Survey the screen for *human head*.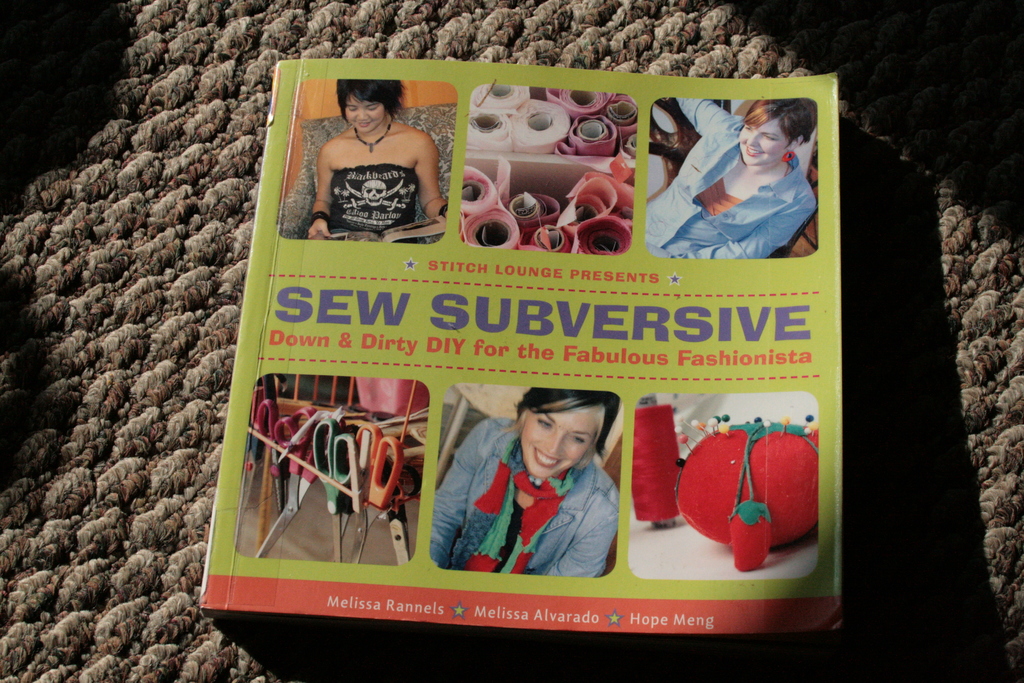
Survey found: bbox=[747, 99, 808, 167].
